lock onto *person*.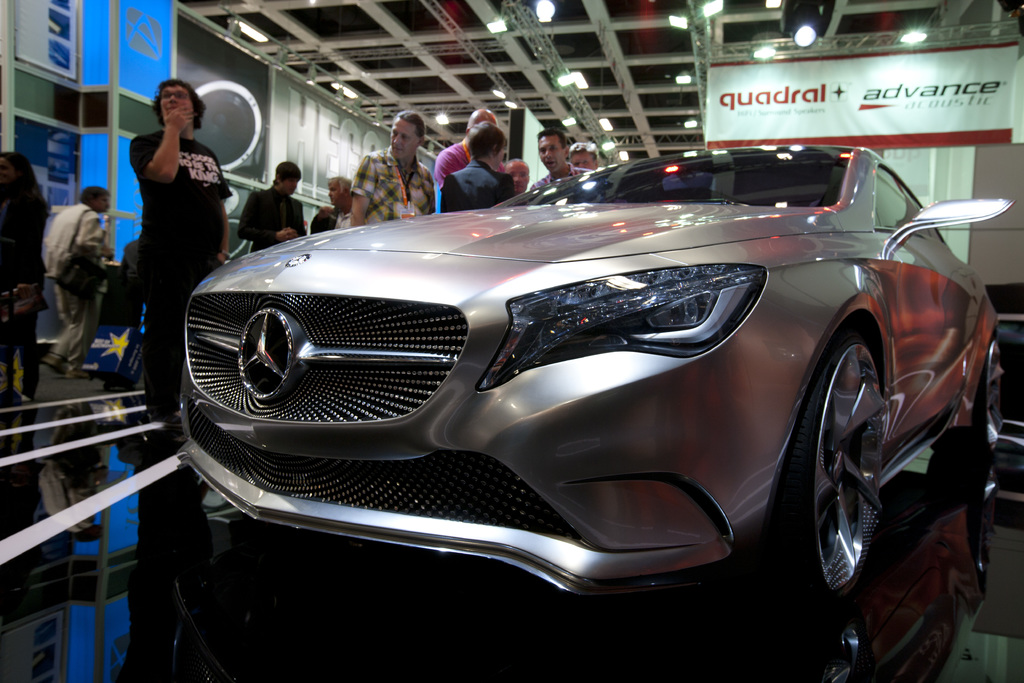
Locked: <region>312, 180, 353, 227</region>.
